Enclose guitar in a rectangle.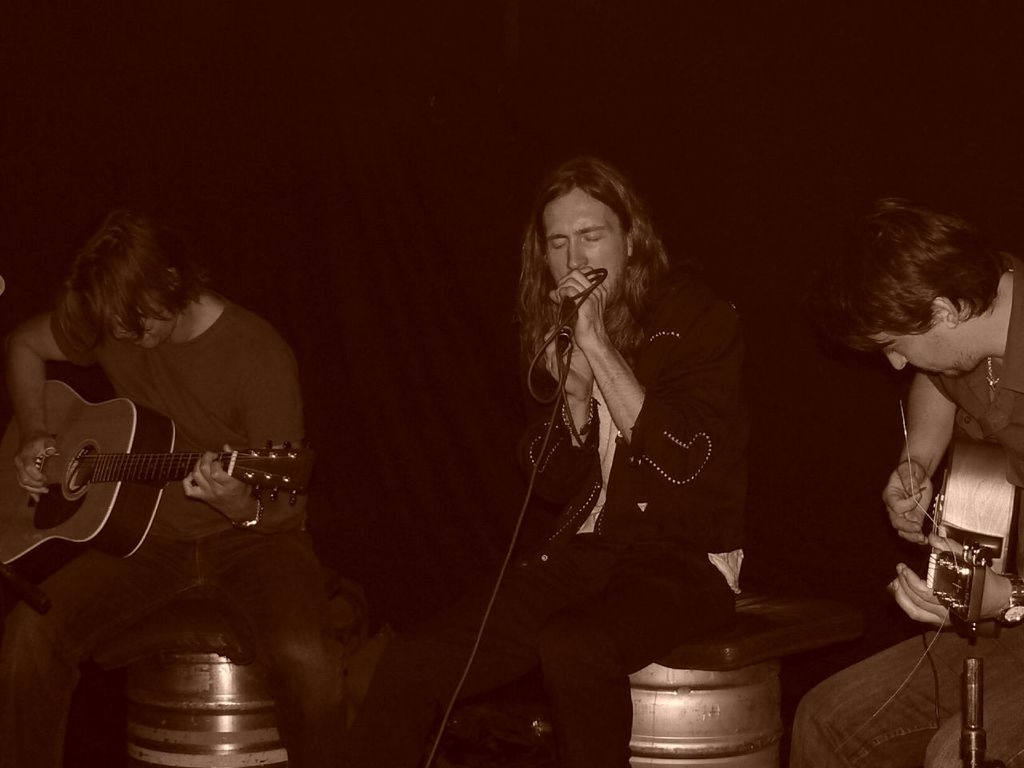
{"left": 0, "top": 378, "right": 318, "bottom": 590}.
